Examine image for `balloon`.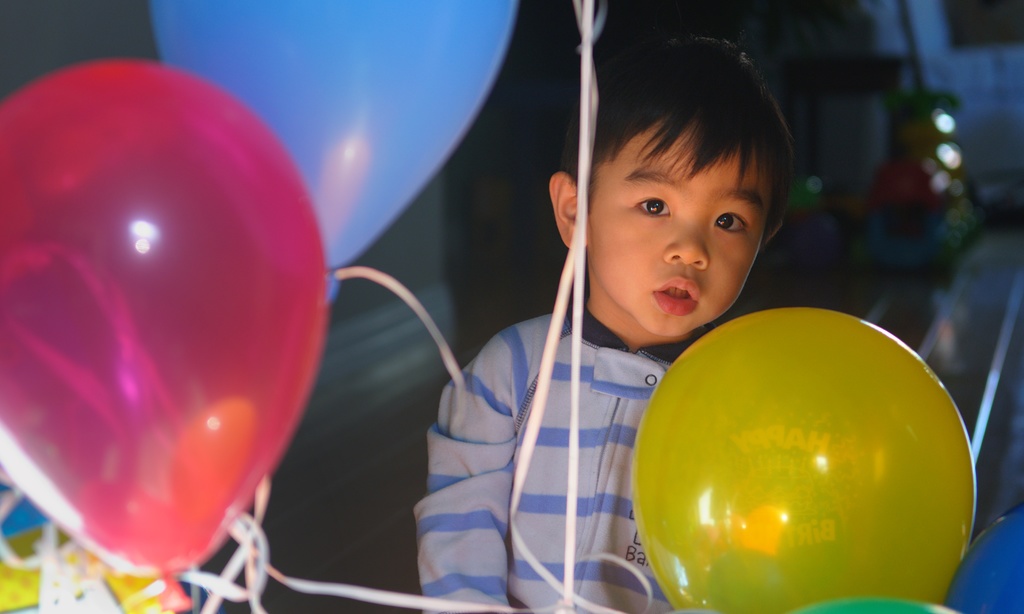
Examination result: locate(941, 503, 1023, 613).
